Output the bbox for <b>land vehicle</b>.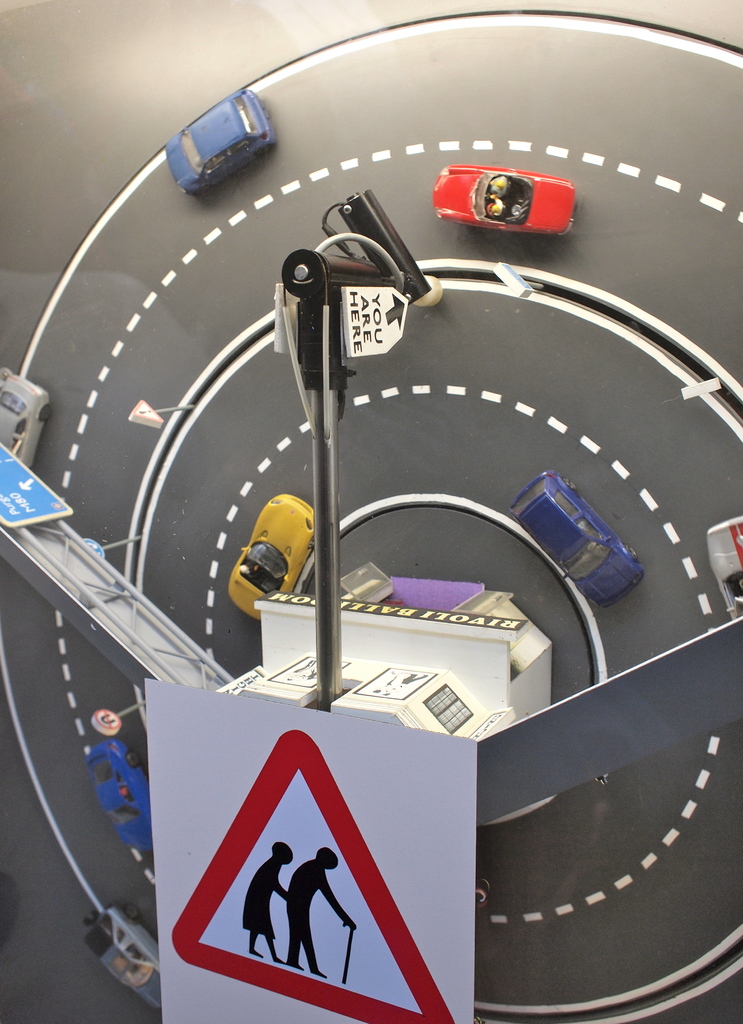
x1=226, y1=494, x2=318, y2=623.
